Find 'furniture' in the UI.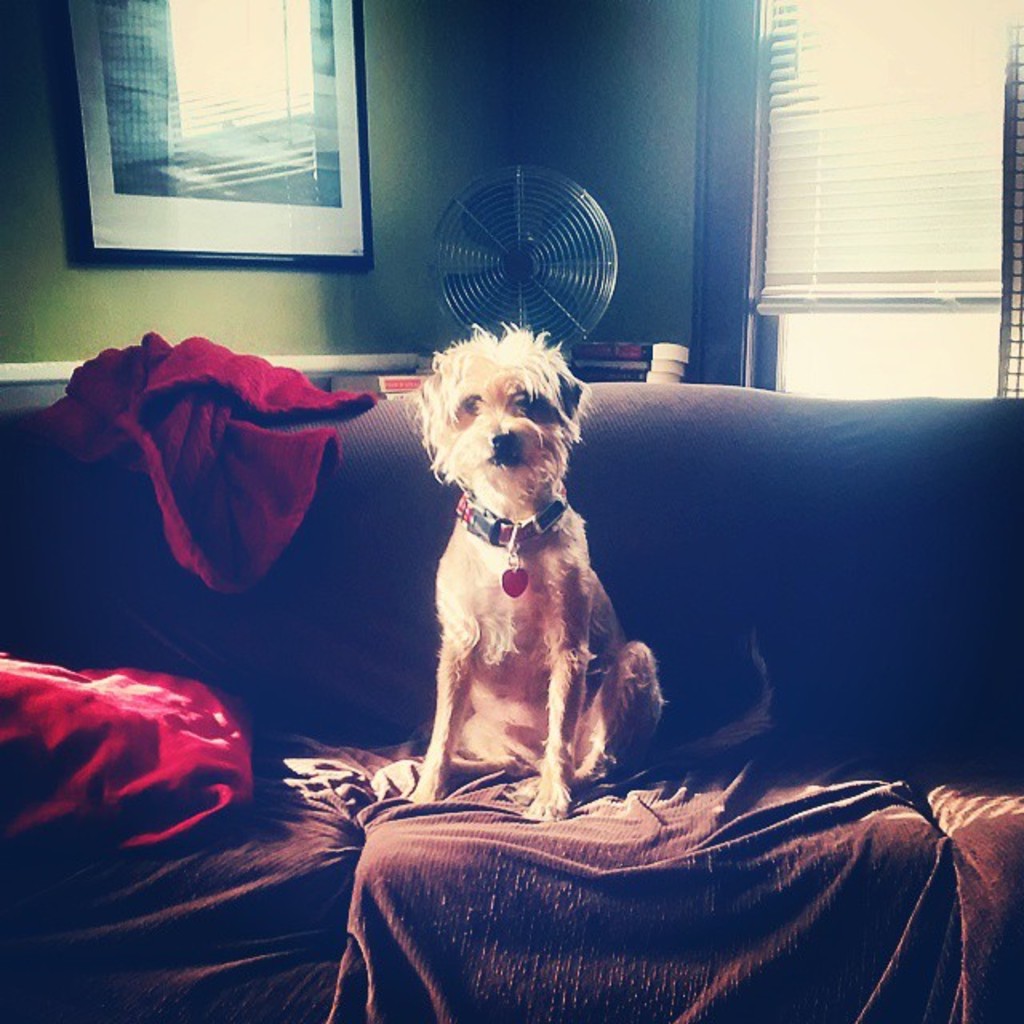
UI element at box=[0, 374, 1022, 1022].
